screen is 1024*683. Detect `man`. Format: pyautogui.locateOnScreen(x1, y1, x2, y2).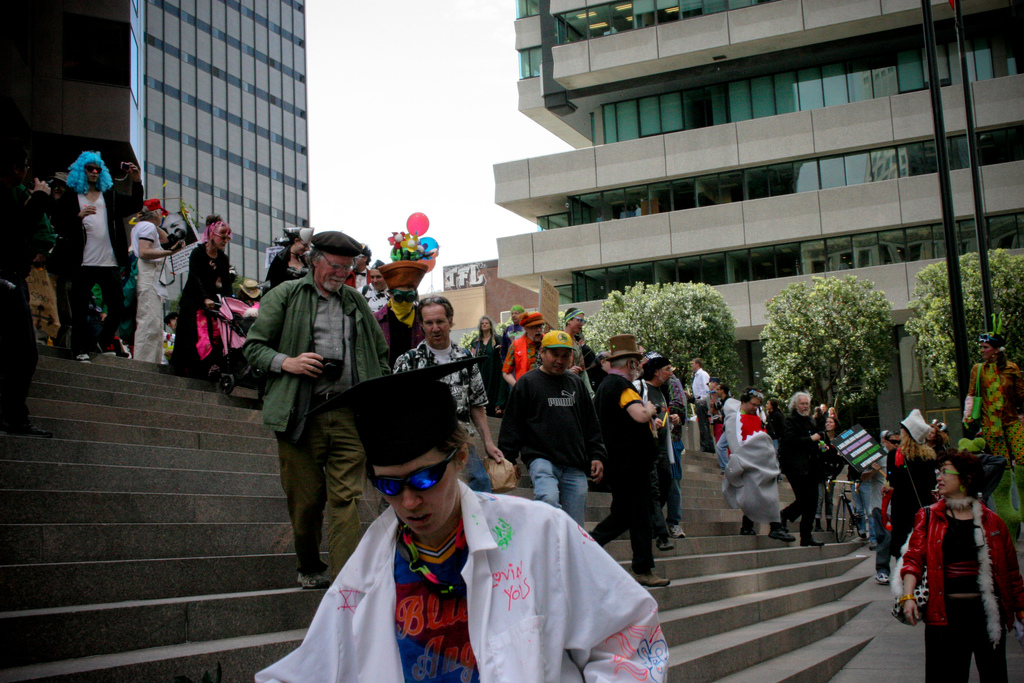
pyautogui.locateOnScreen(685, 359, 714, 453).
